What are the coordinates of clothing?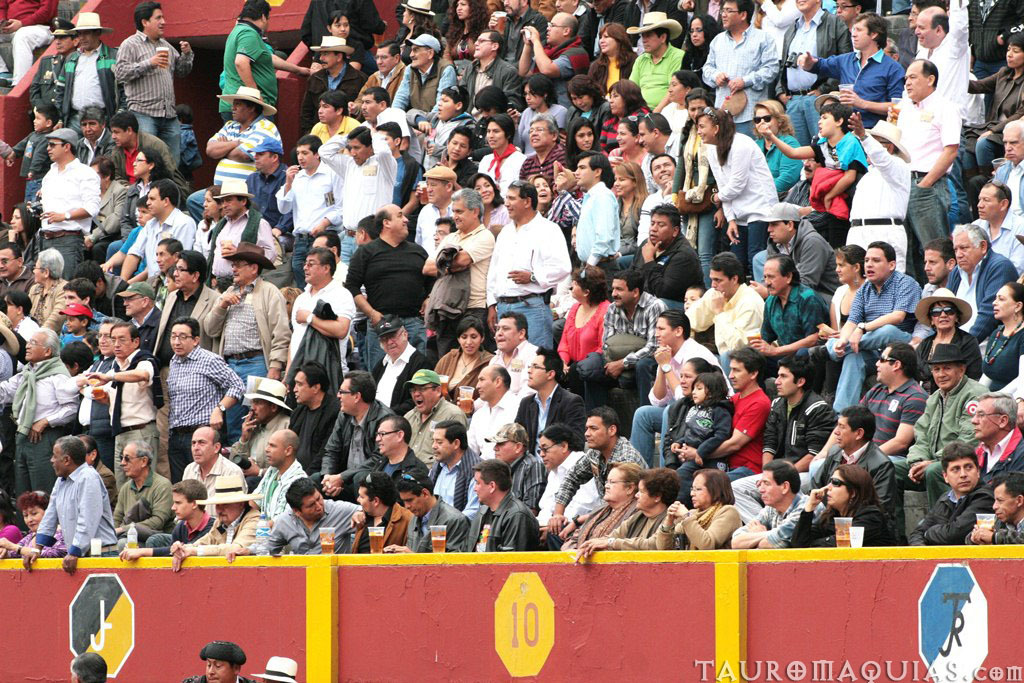
[x1=807, y1=46, x2=905, y2=117].
